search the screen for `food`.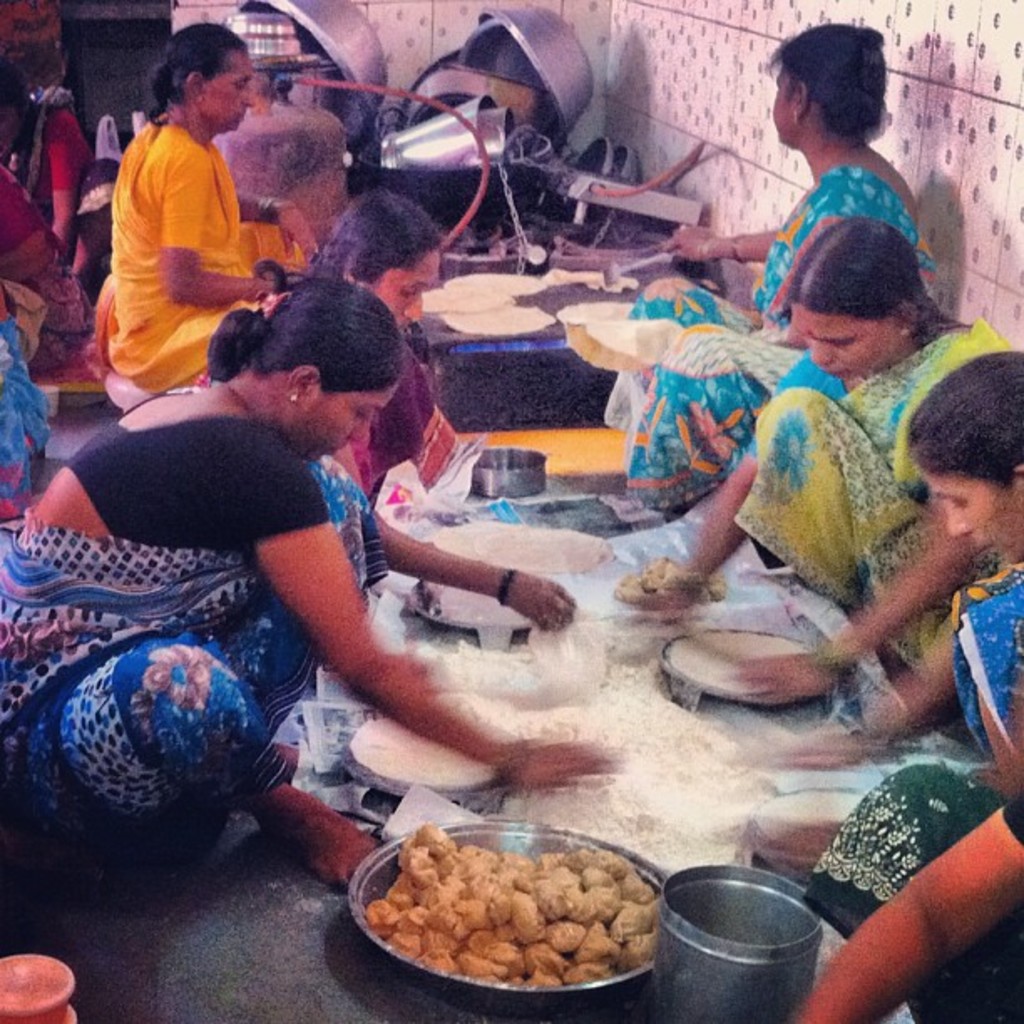
Found at BBox(537, 263, 643, 296).
